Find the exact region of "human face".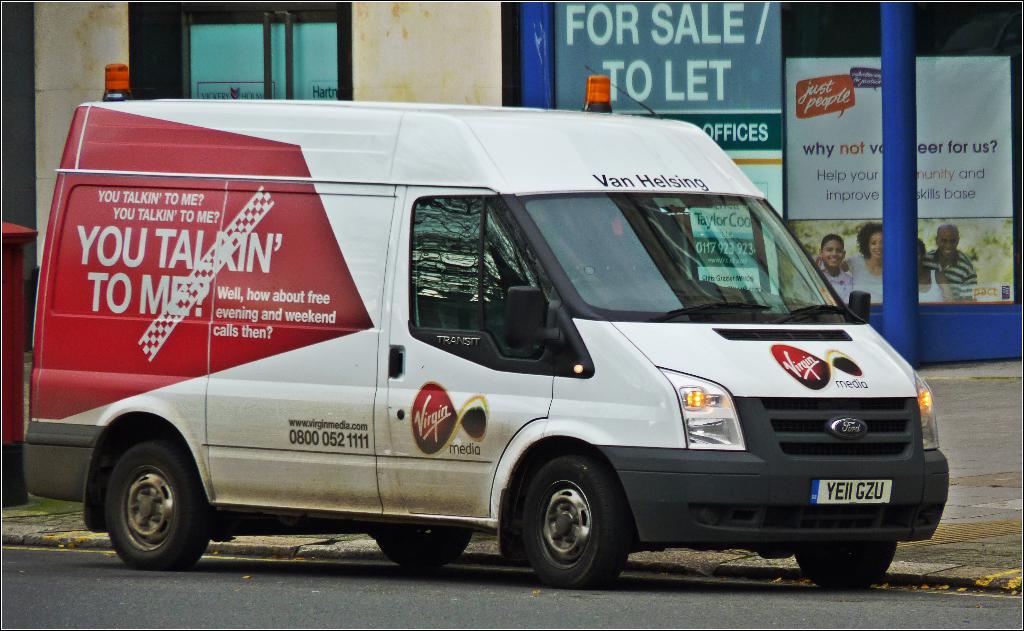
Exact region: l=867, t=234, r=881, b=262.
